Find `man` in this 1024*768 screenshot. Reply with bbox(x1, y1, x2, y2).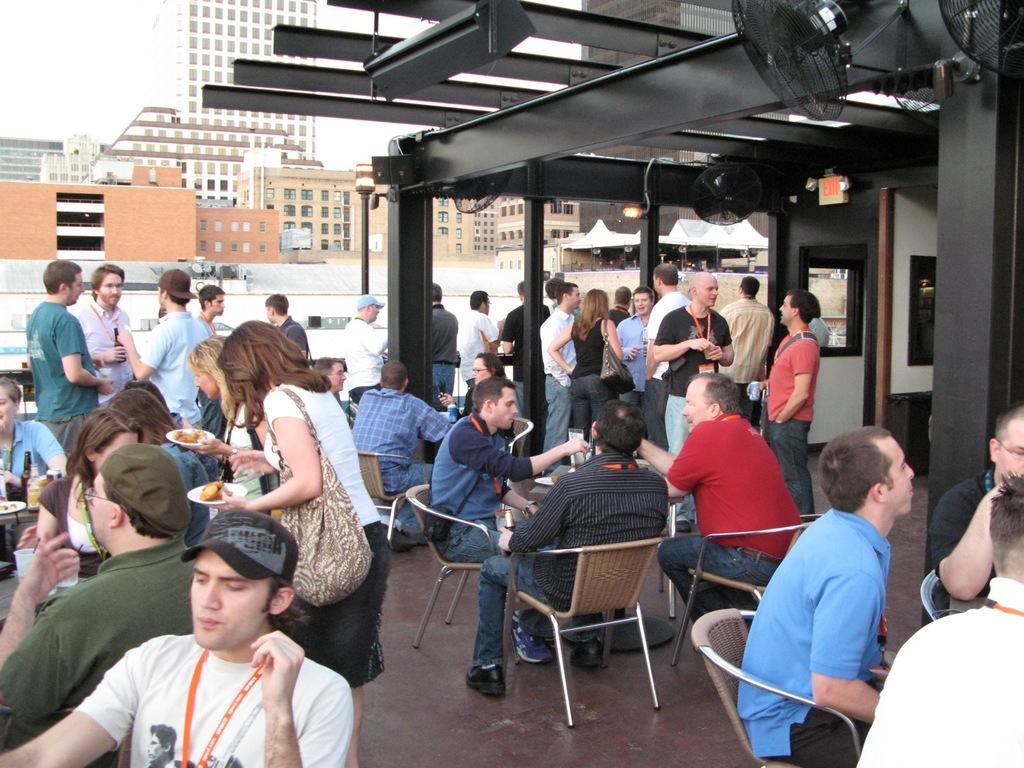
bbox(541, 281, 583, 474).
